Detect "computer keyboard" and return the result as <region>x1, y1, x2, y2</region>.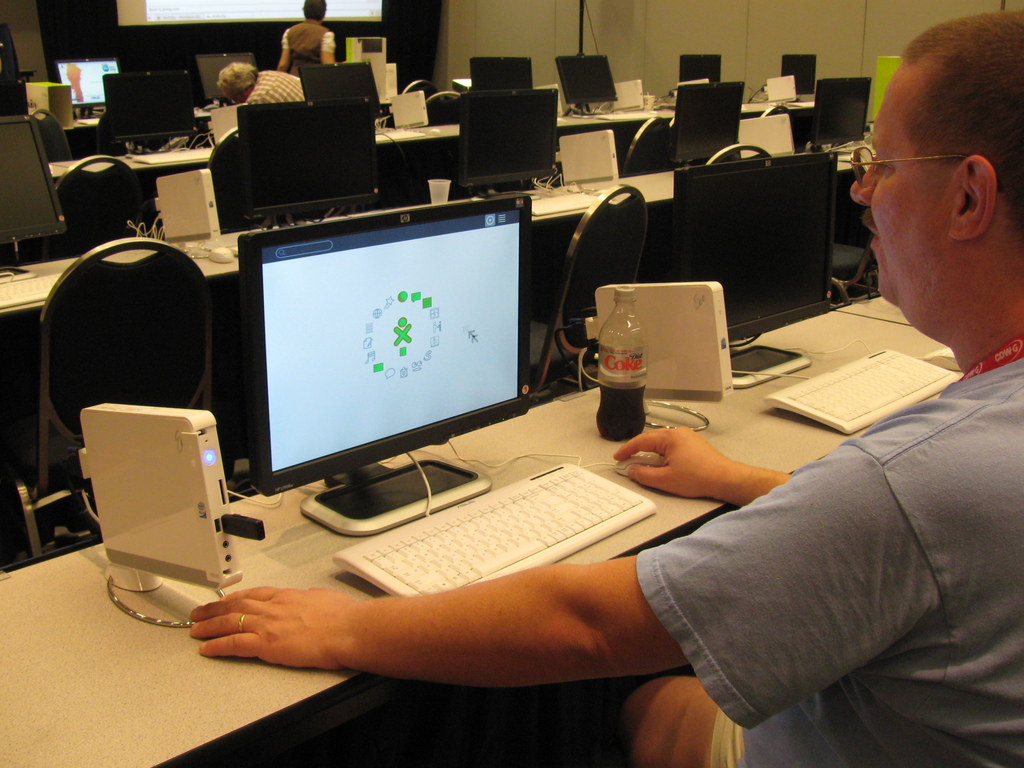
<region>76, 114, 100, 125</region>.
